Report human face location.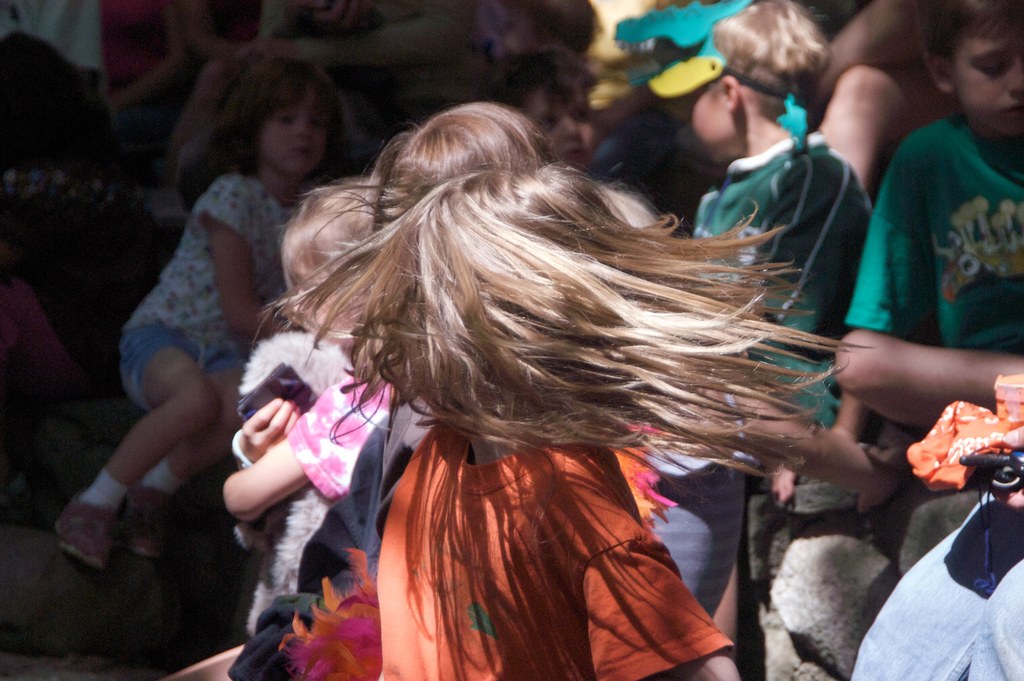
Report: [262, 100, 334, 176].
